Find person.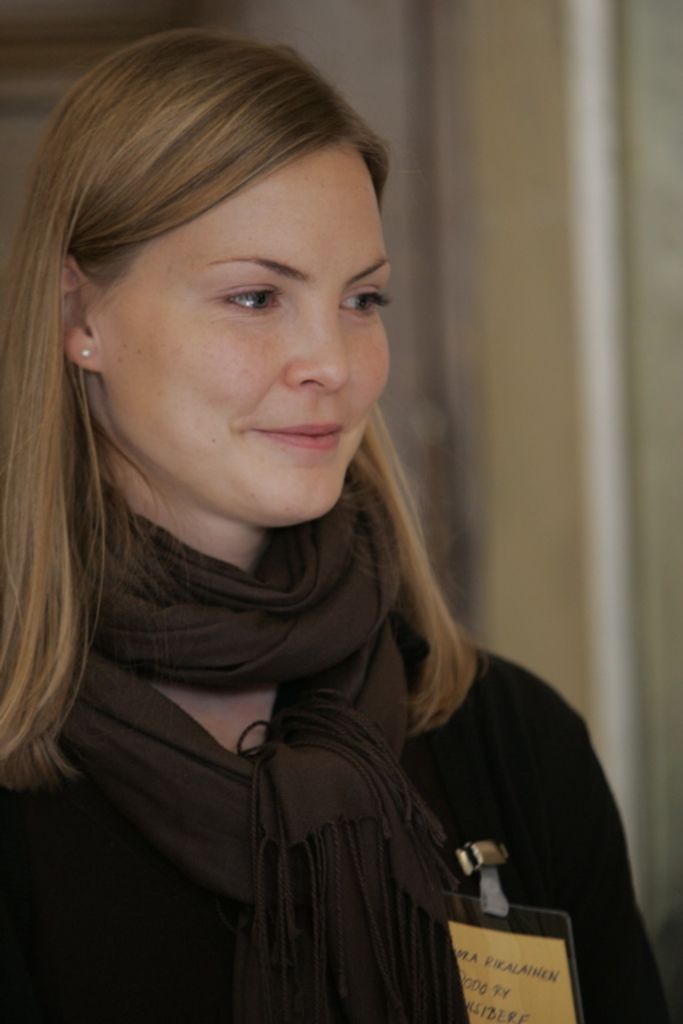
(0,20,676,1023).
